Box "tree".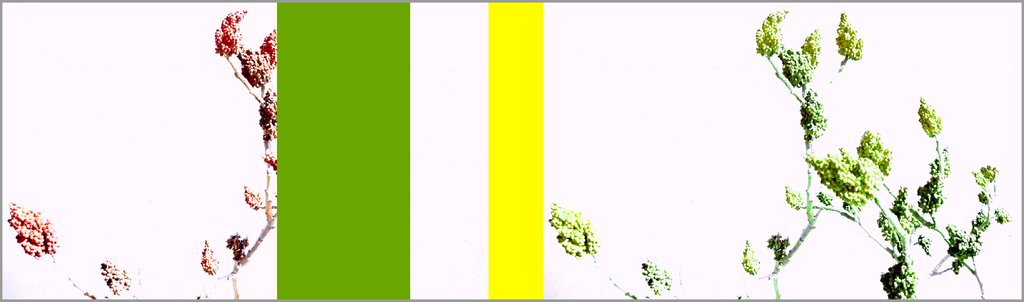
bbox(6, 4, 278, 299).
